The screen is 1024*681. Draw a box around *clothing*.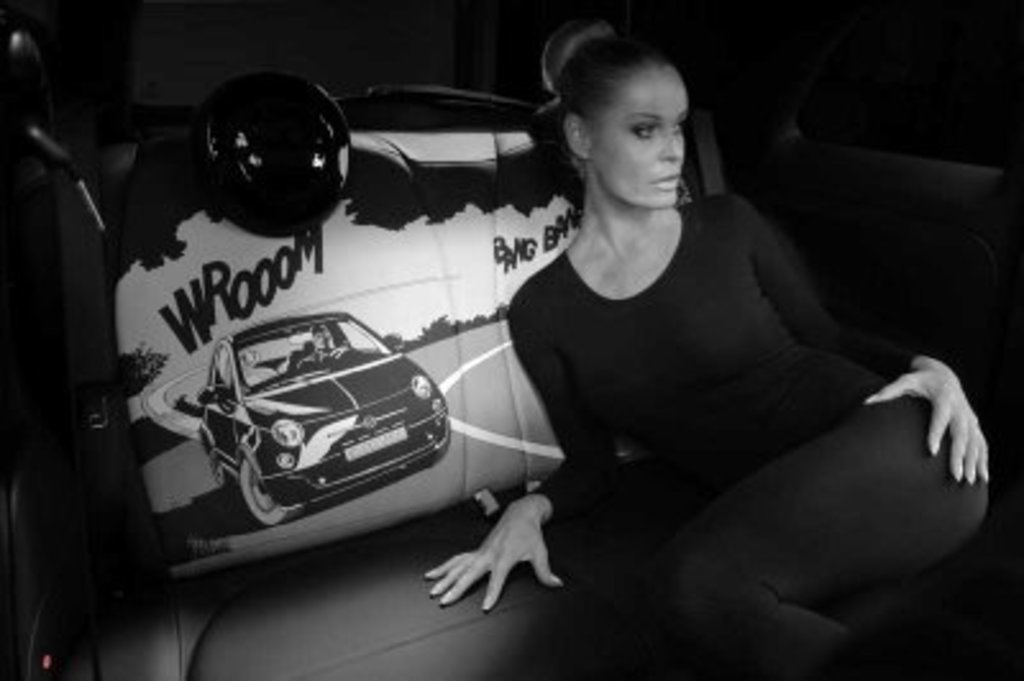
x1=504, y1=192, x2=993, y2=678.
